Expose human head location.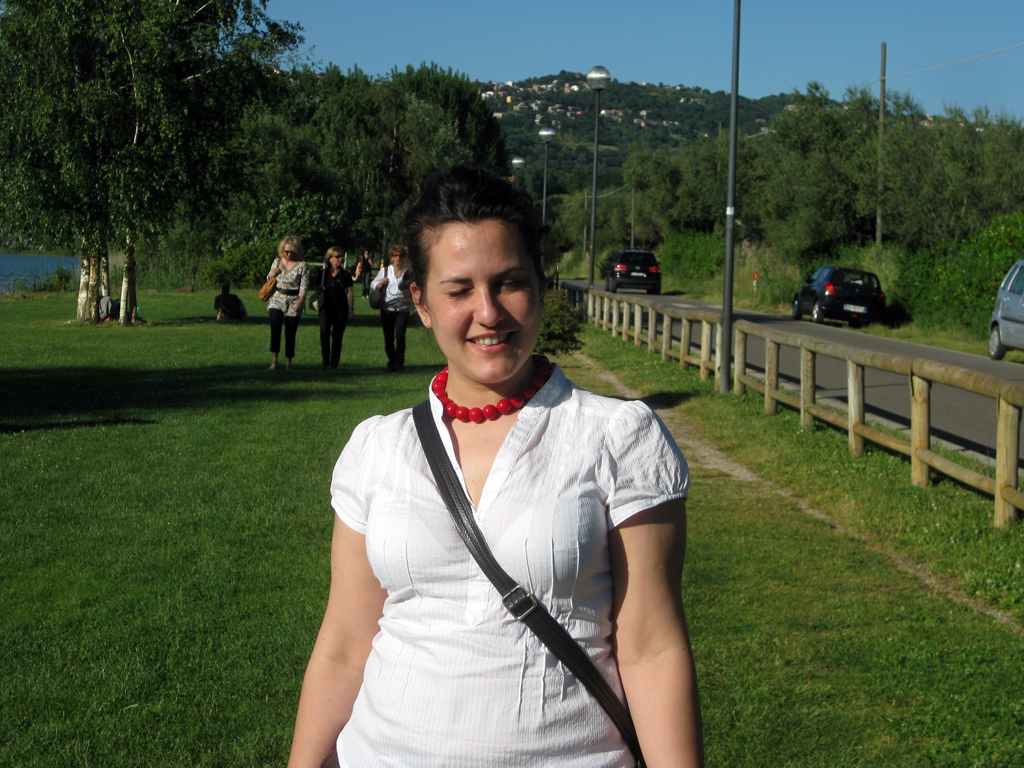
Exposed at box=[384, 243, 408, 267].
